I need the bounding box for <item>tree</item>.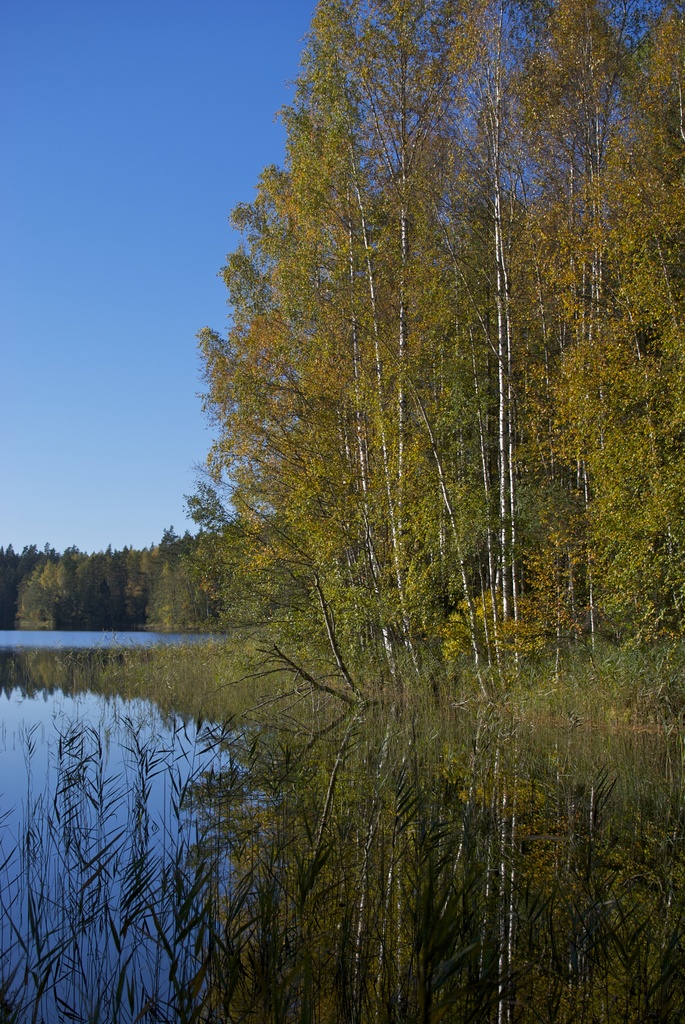
Here it is: l=181, t=21, r=618, b=735.
